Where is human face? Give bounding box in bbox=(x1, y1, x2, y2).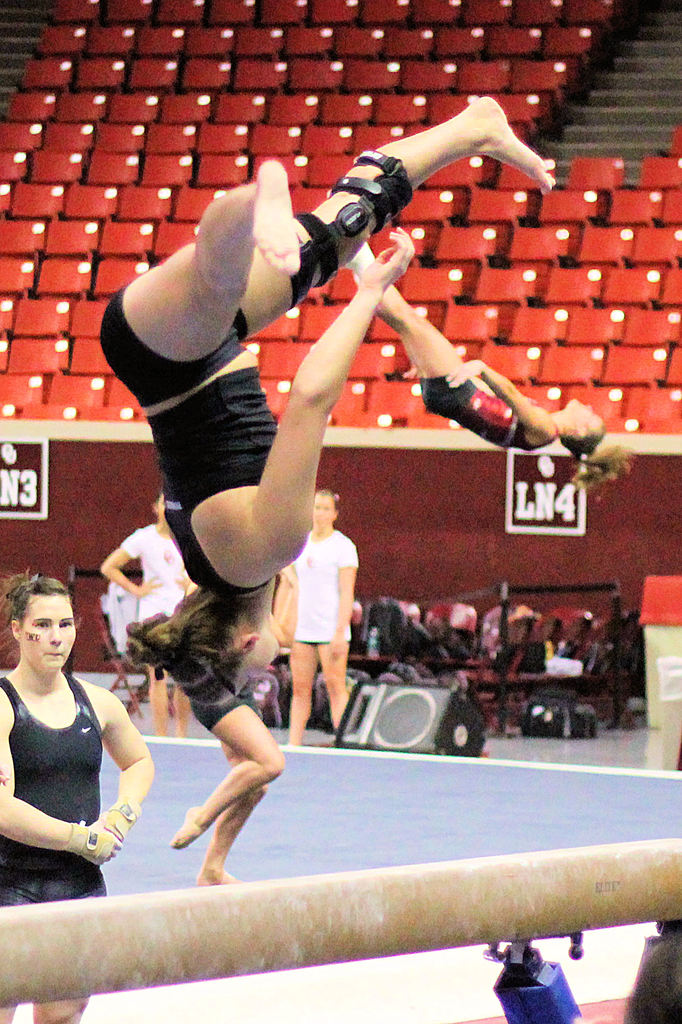
bbox=(306, 487, 332, 527).
